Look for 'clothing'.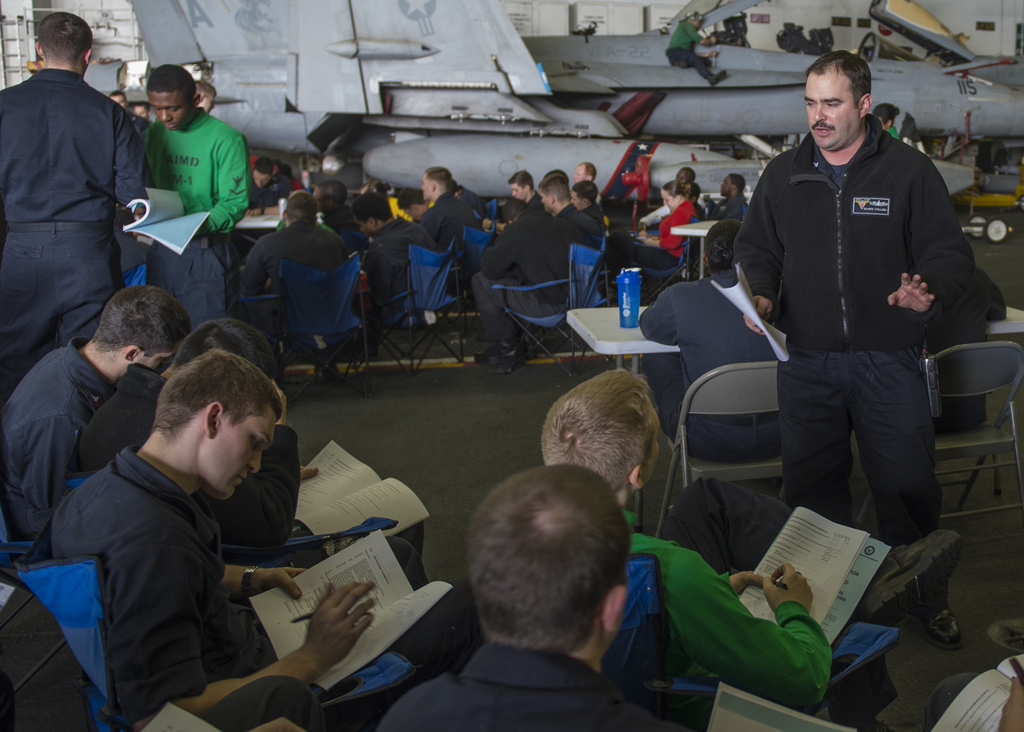
Found: 0:338:120:564.
